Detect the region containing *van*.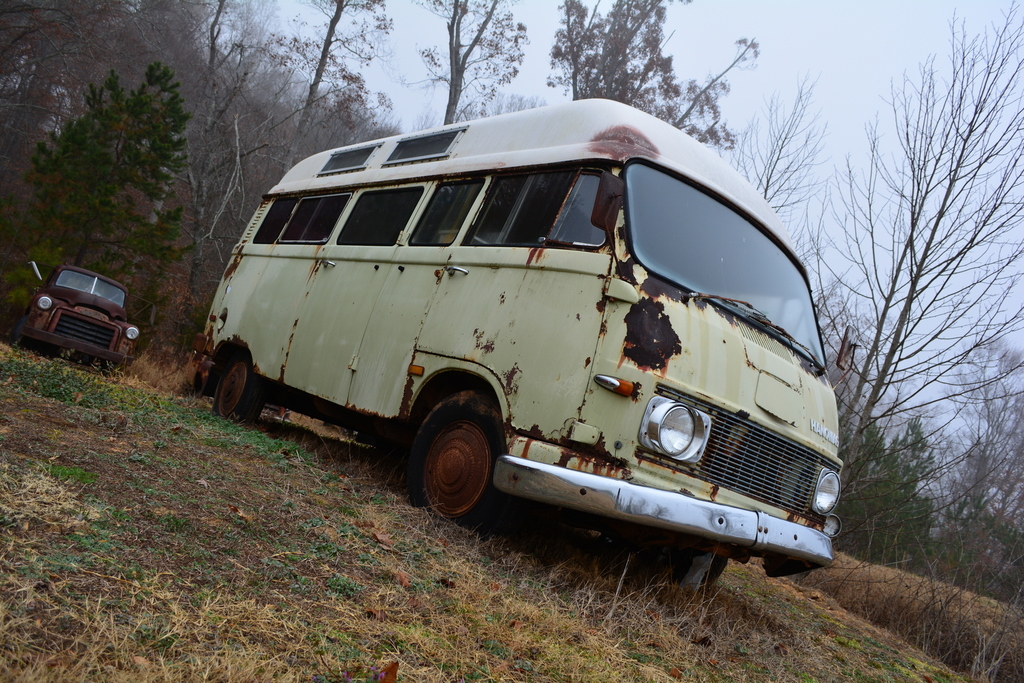
x1=191, y1=95, x2=846, y2=593.
